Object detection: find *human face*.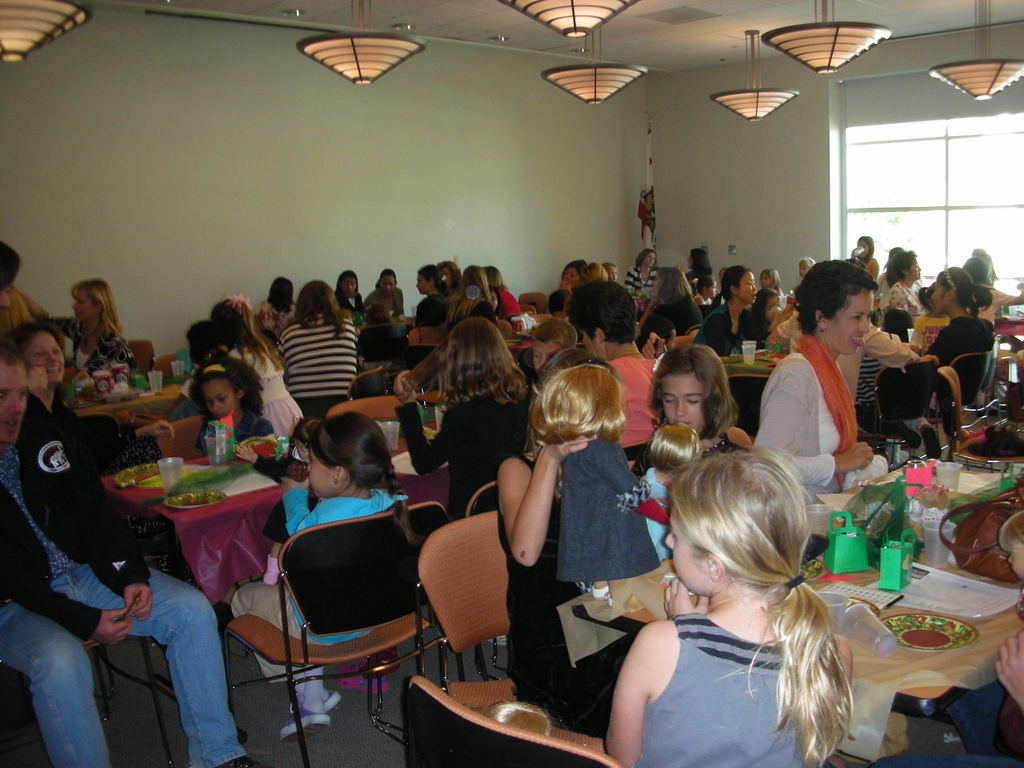
(left=415, top=276, right=431, bottom=296).
